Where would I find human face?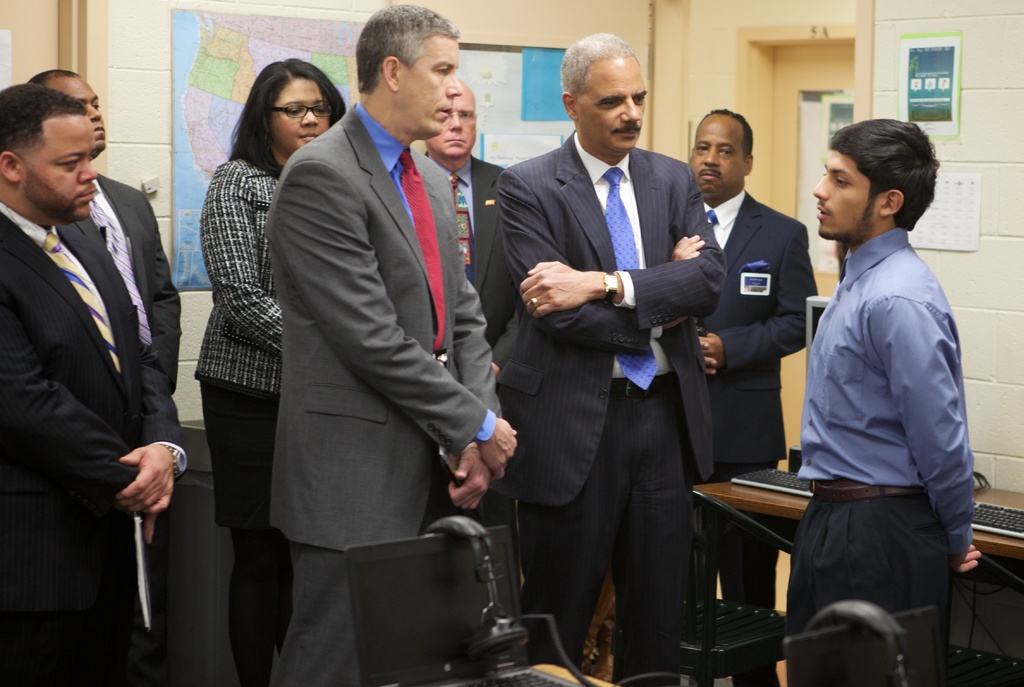
At locate(268, 75, 328, 146).
